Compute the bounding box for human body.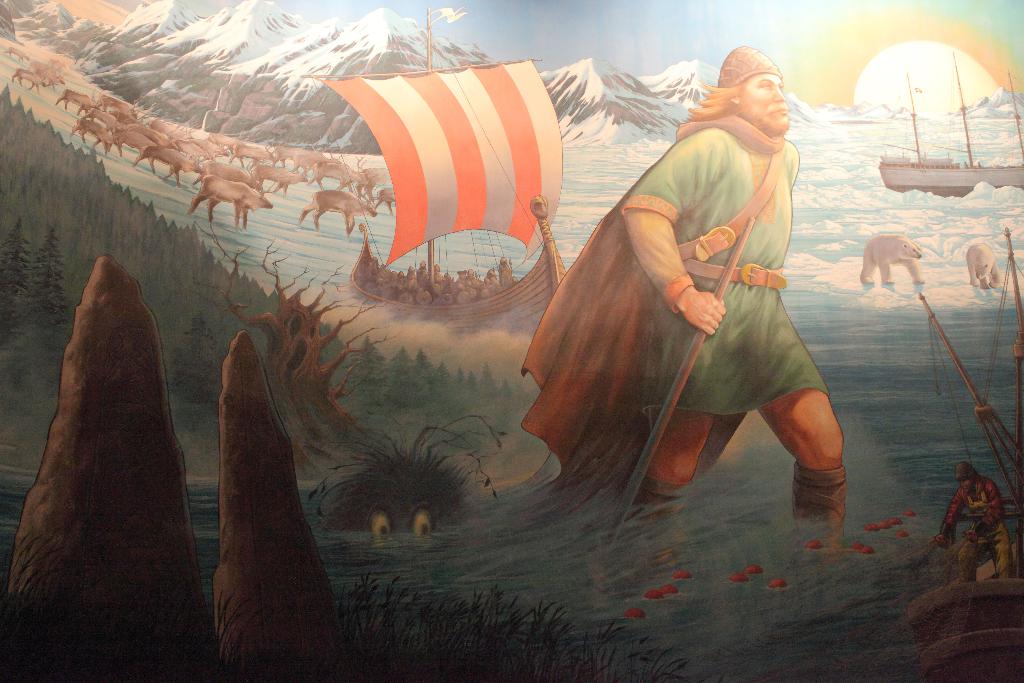
l=622, t=52, r=851, b=547.
